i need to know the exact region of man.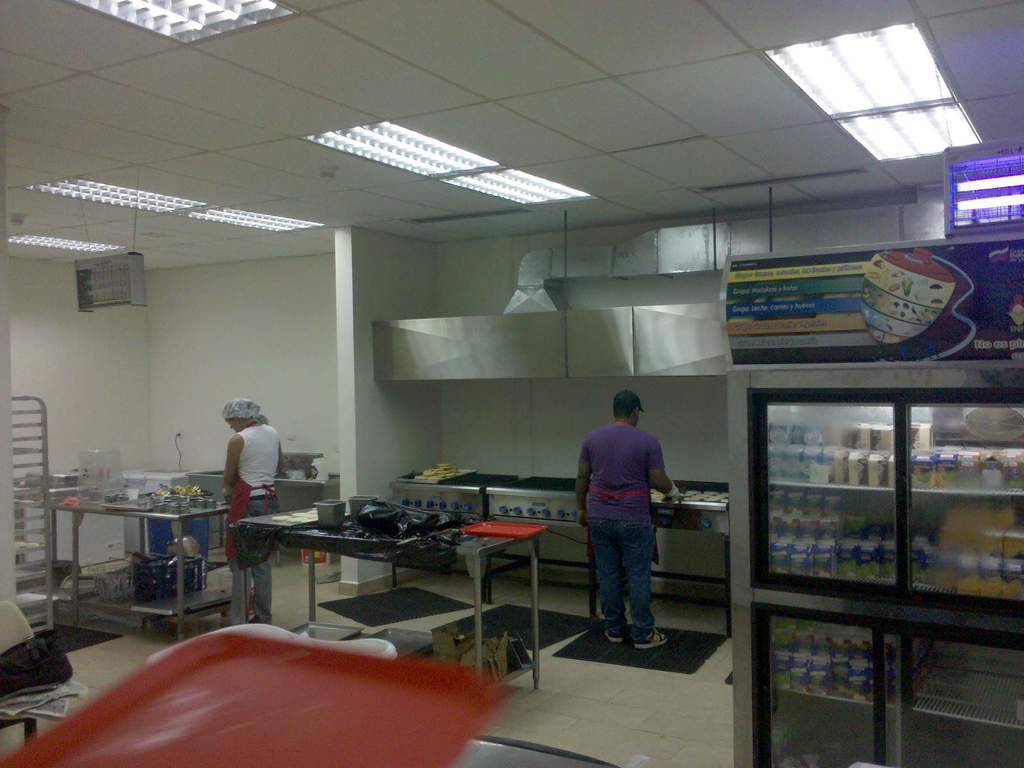
Region: {"left": 573, "top": 384, "right": 669, "bottom": 657}.
